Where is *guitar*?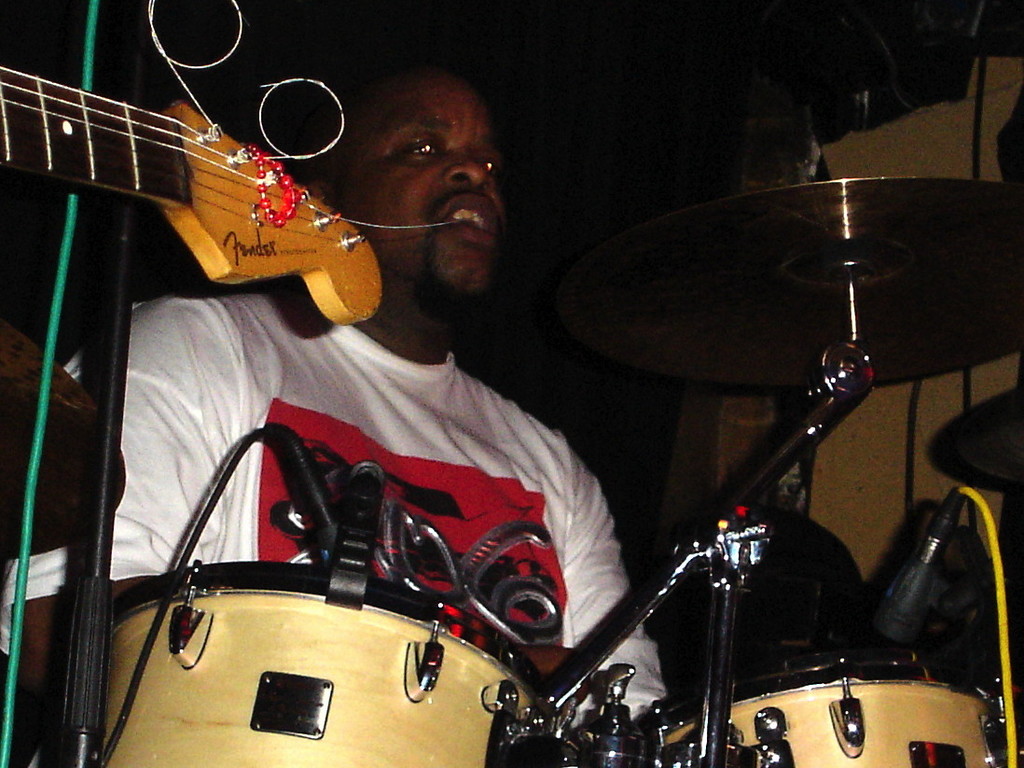
box(21, 57, 405, 316).
